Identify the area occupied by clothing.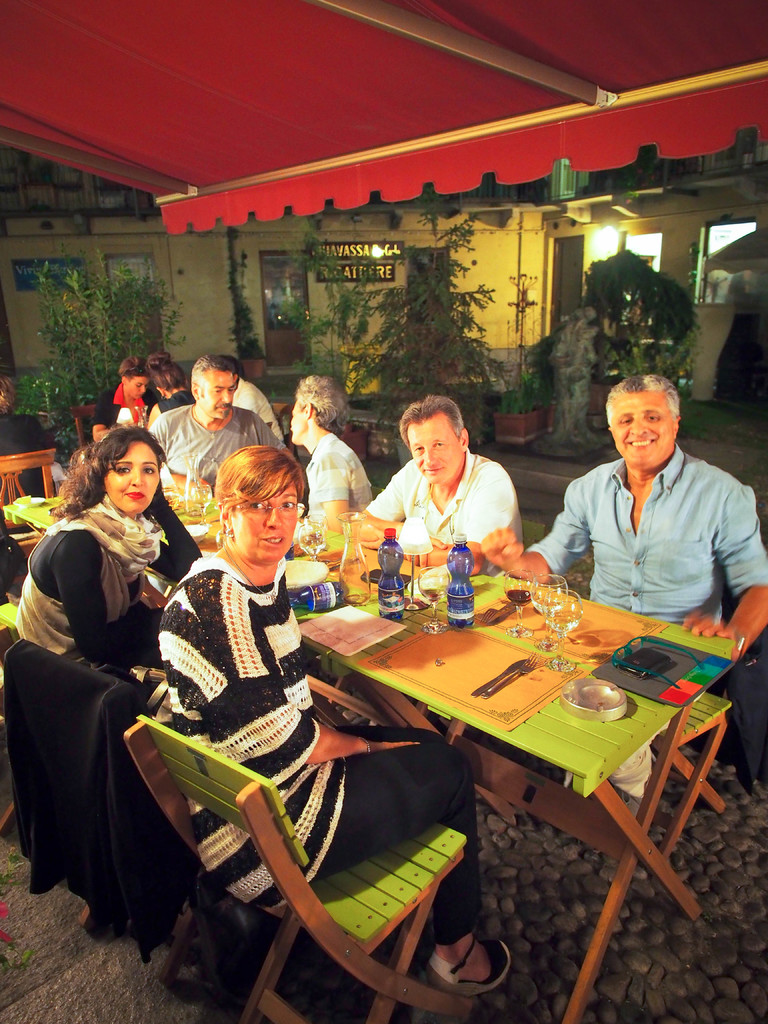
Area: [367, 460, 534, 561].
